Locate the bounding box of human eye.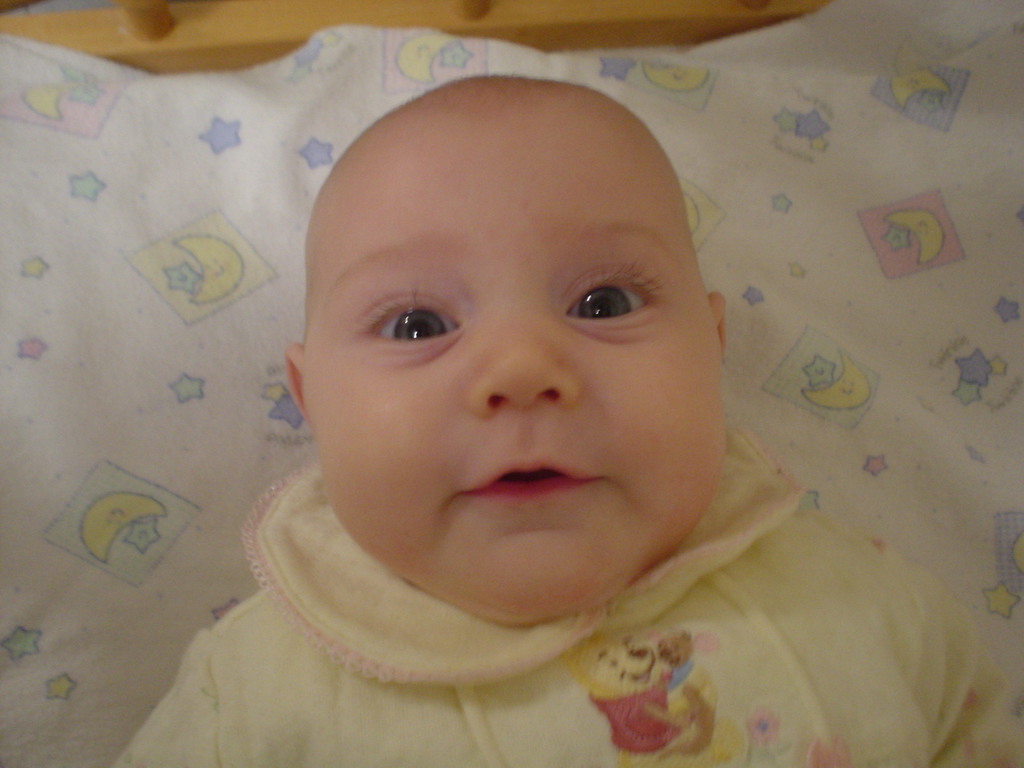
Bounding box: box(354, 288, 463, 349).
